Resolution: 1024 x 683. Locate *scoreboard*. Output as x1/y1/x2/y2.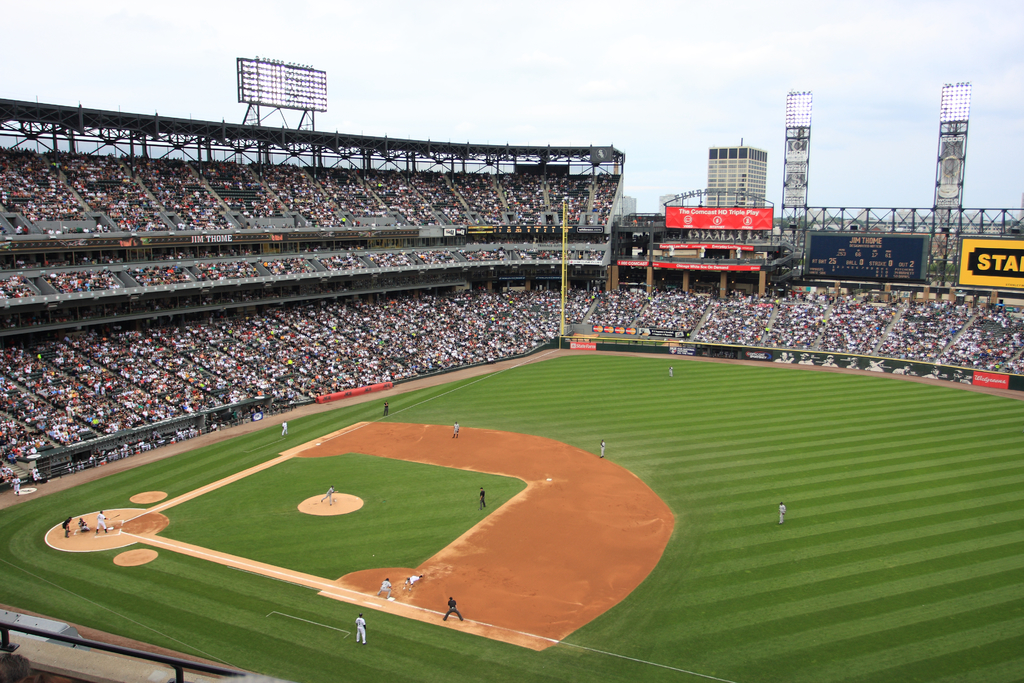
804/231/930/286.
